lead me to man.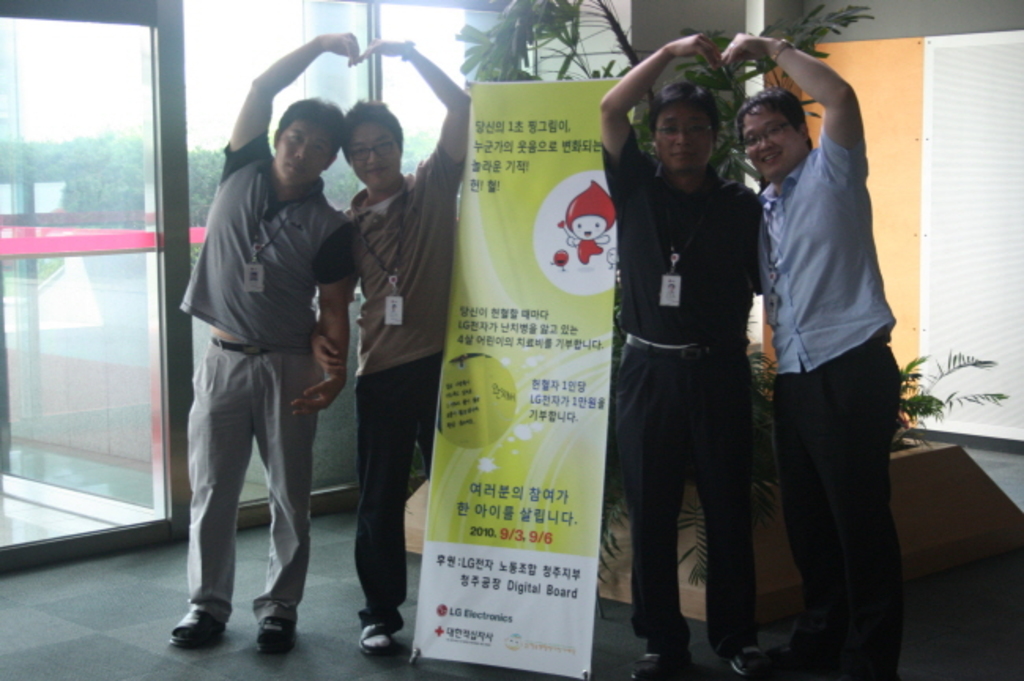
Lead to (306, 38, 479, 657).
